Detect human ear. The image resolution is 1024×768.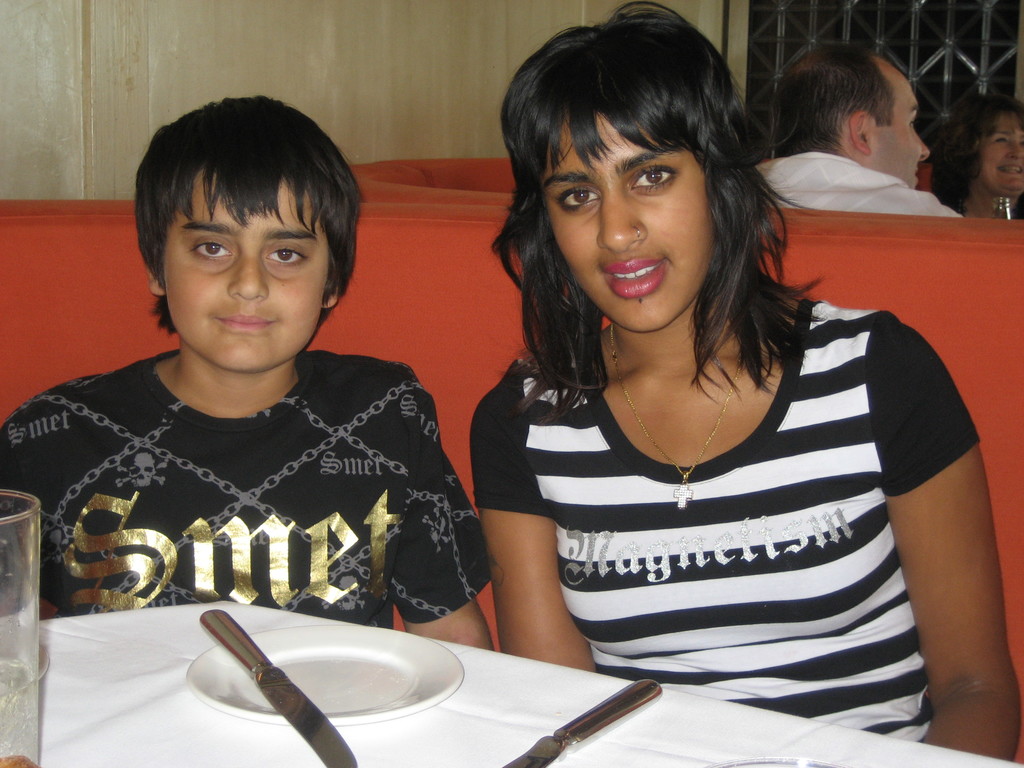
(left=147, top=260, right=165, bottom=294).
